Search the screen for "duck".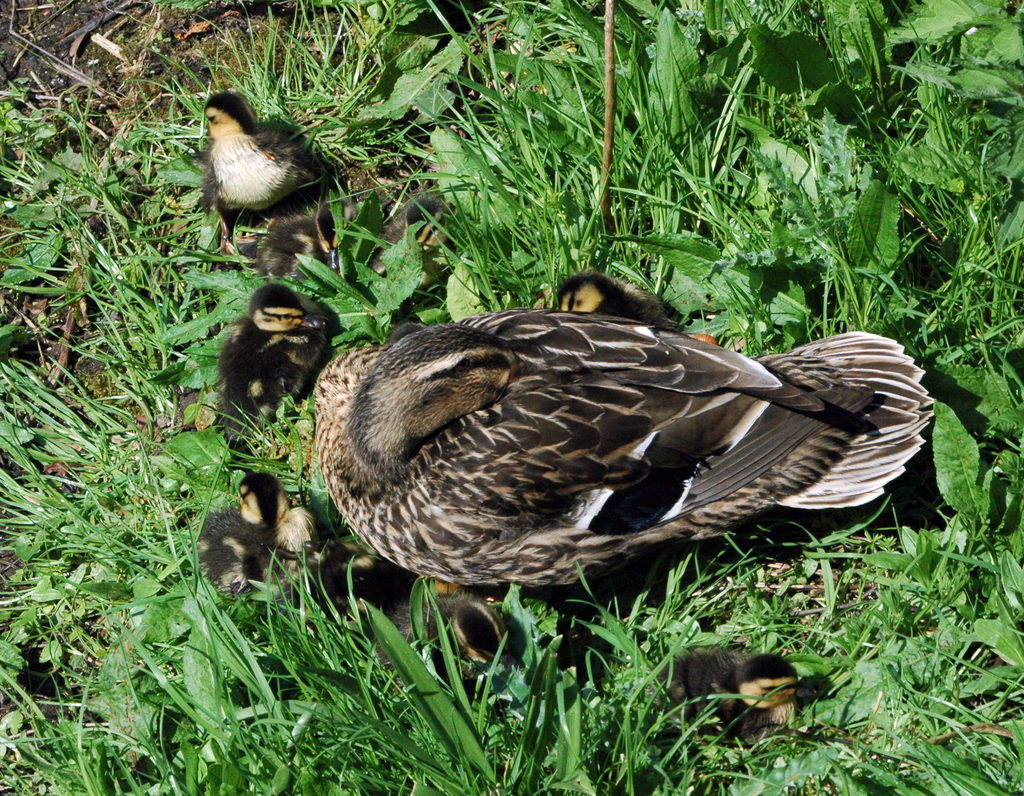
Found at pyautogui.locateOnScreen(274, 317, 947, 595).
